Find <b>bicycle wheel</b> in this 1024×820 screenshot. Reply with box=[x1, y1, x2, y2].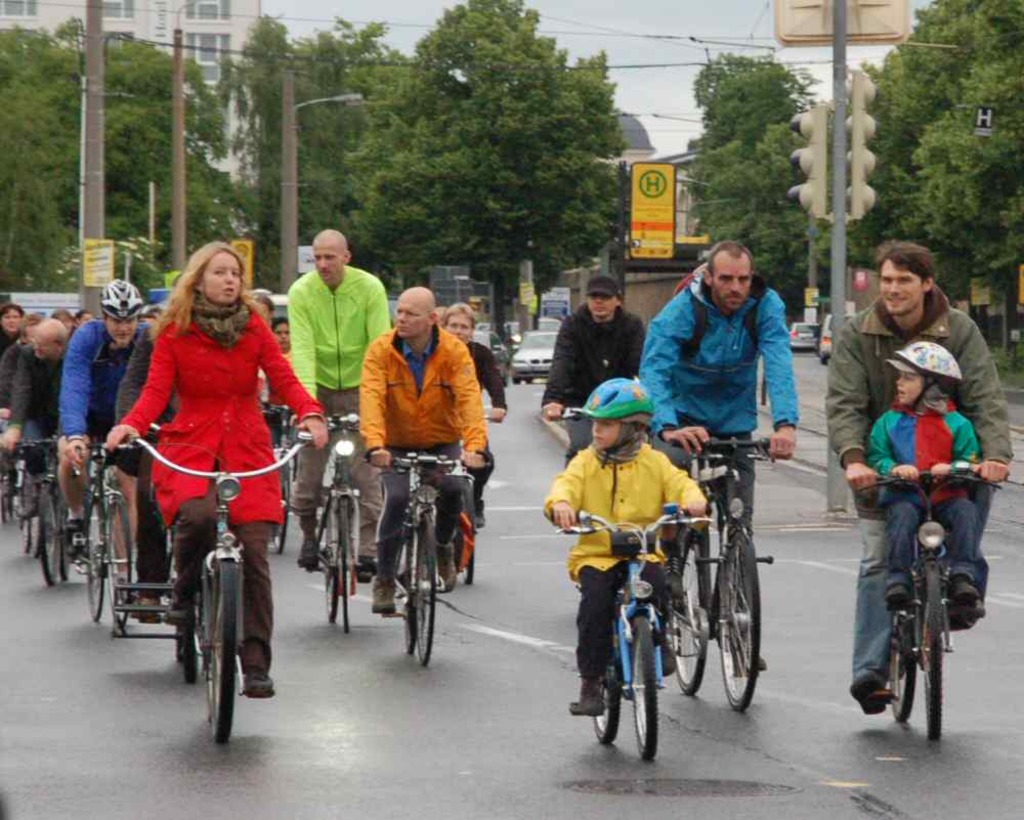
box=[28, 480, 41, 559].
